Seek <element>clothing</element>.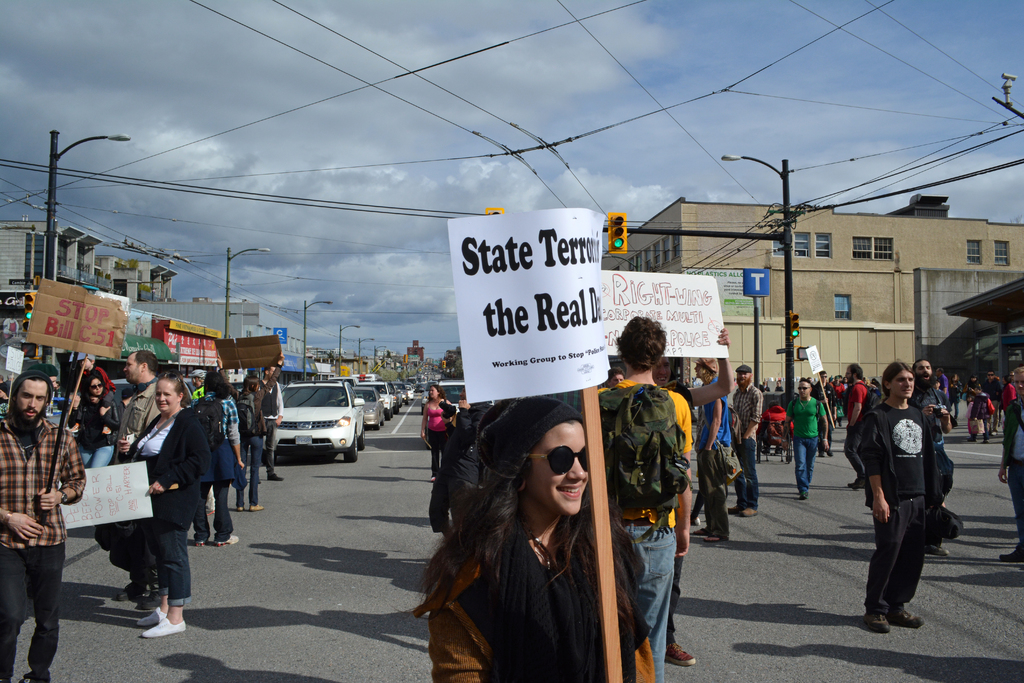
bbox=[999, 390, 1023, 550].
